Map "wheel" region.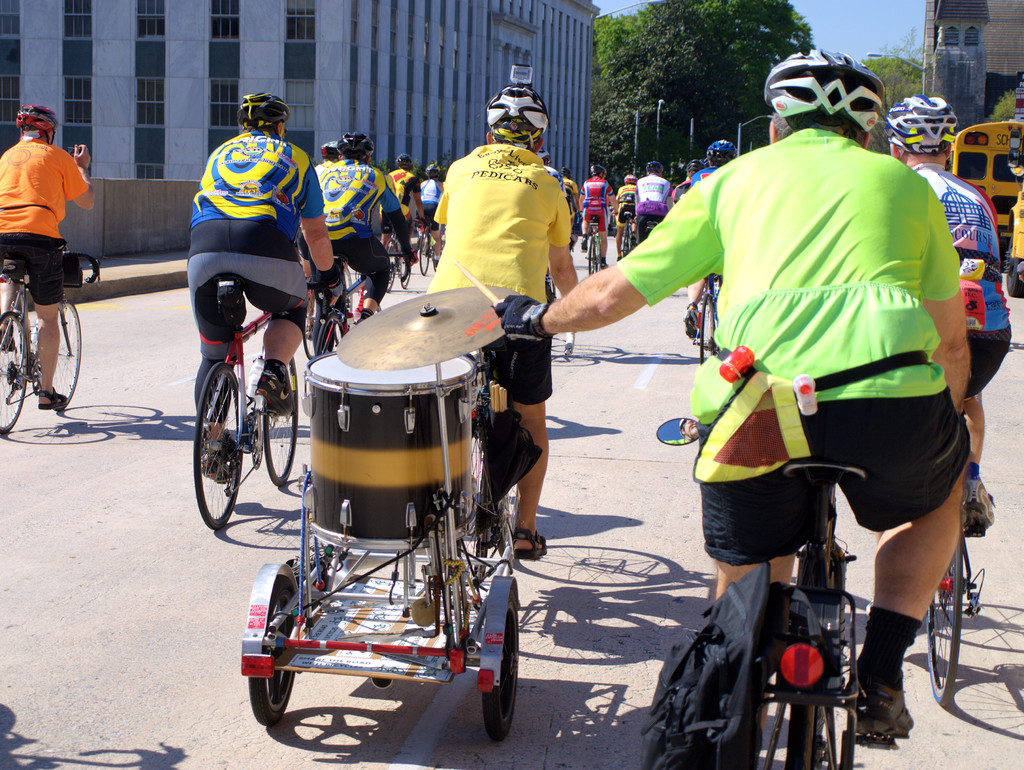
Mapped to Rect(184, 363, 246, 537).
